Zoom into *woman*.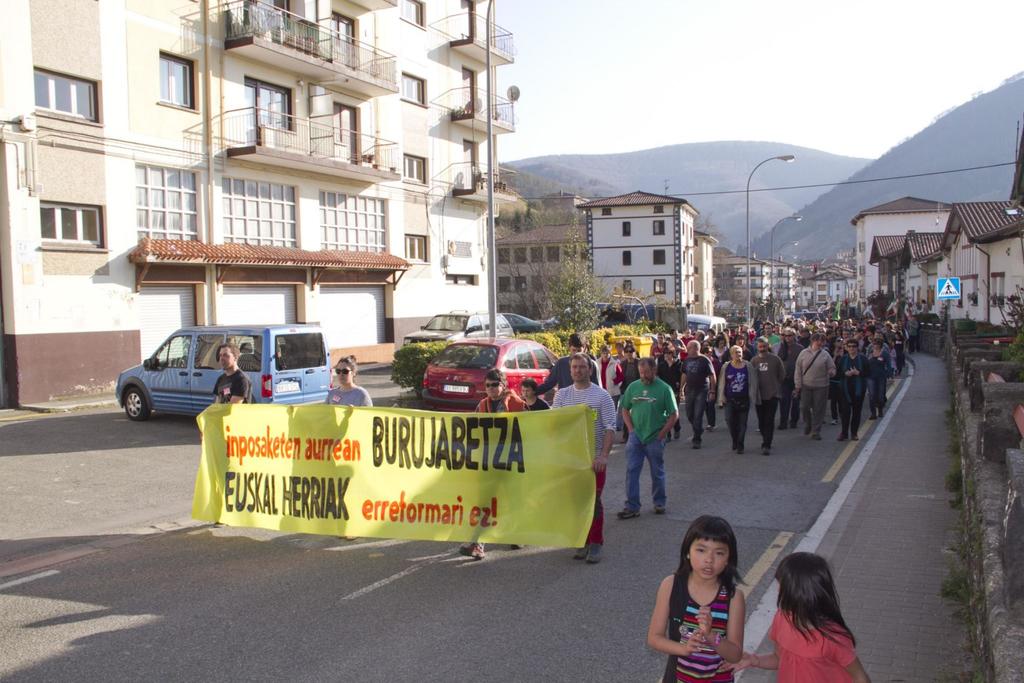
Zoom target: 652,343,684,438.
